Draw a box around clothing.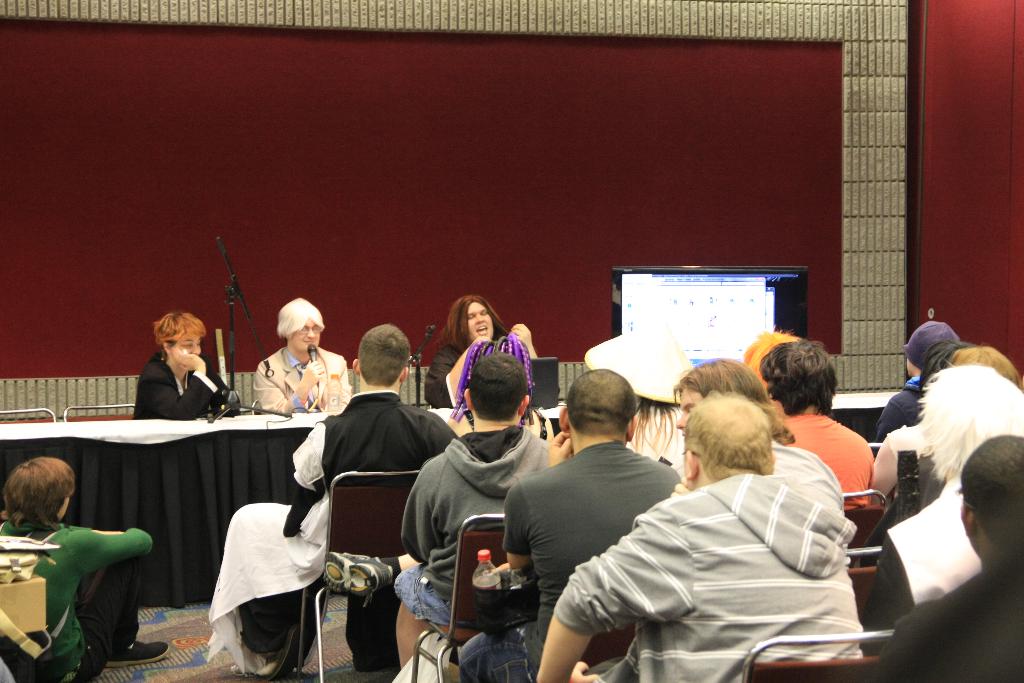
bbox=(771, 440, 843, 514).
